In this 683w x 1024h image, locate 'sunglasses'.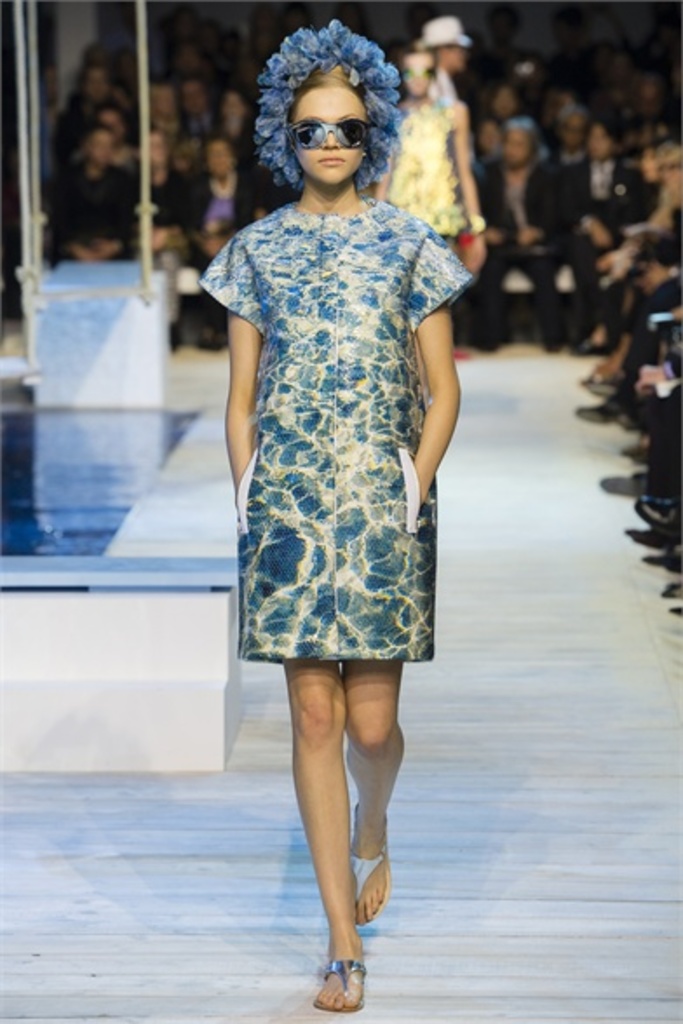
Bounding box: box(284, 118, 375, 146).
